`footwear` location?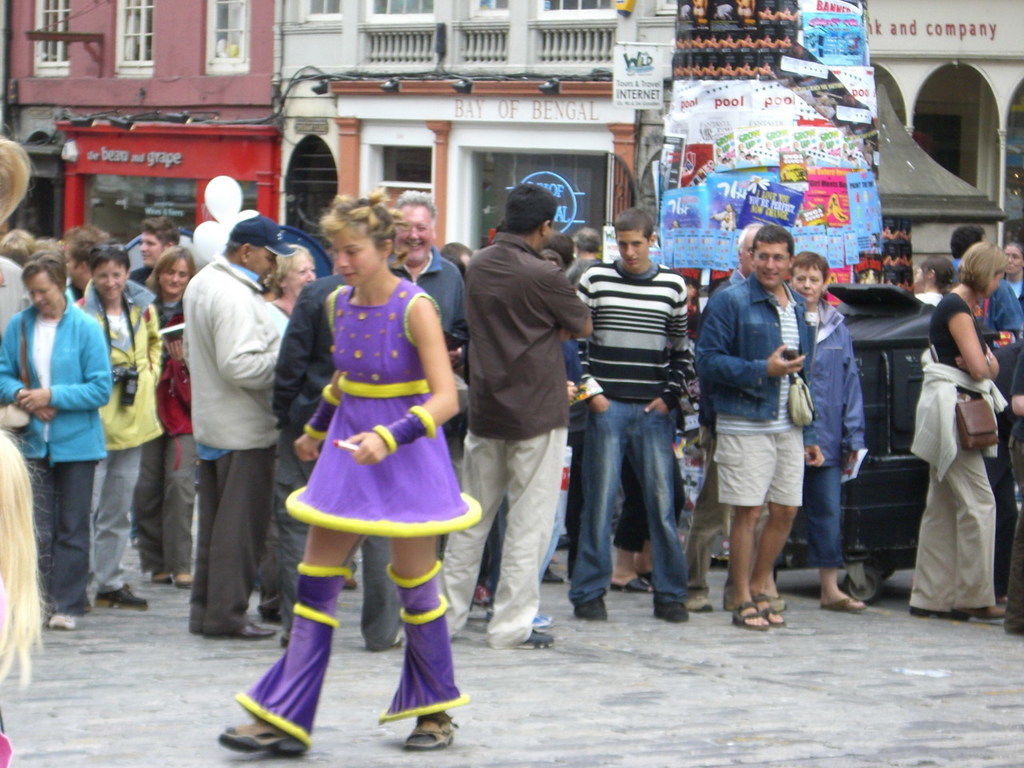
(left=50, top=613, right=76, bottom=632)
